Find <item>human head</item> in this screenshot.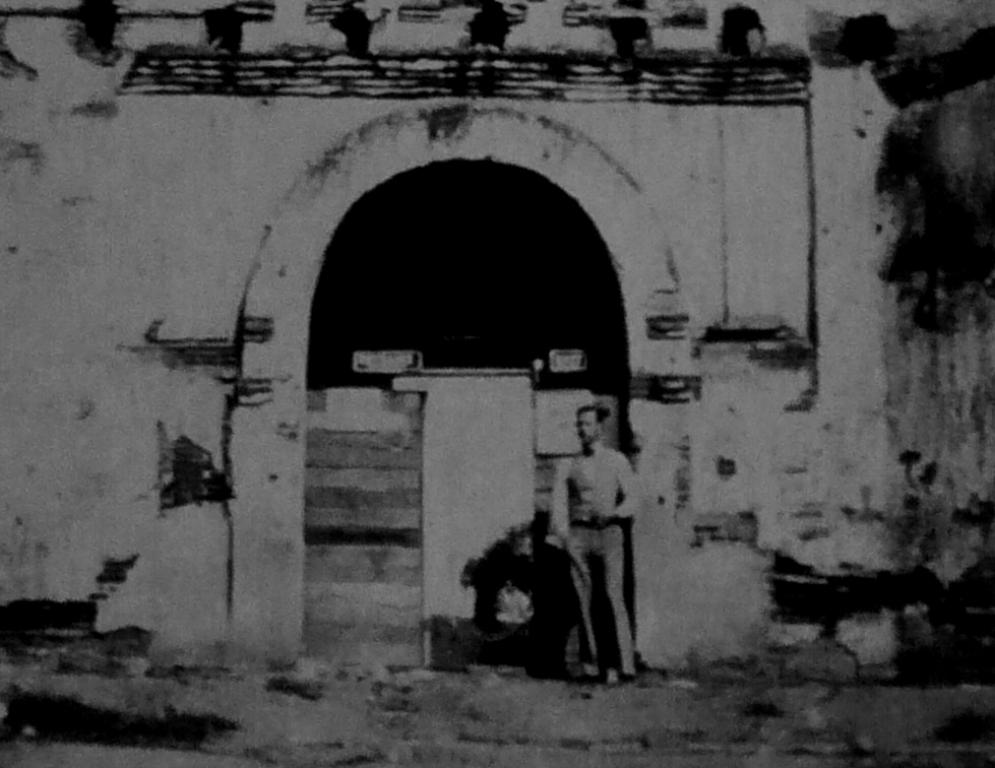
The bounding box for <item>human head</item> is left=574, top=401, right=617, bottom=447.
